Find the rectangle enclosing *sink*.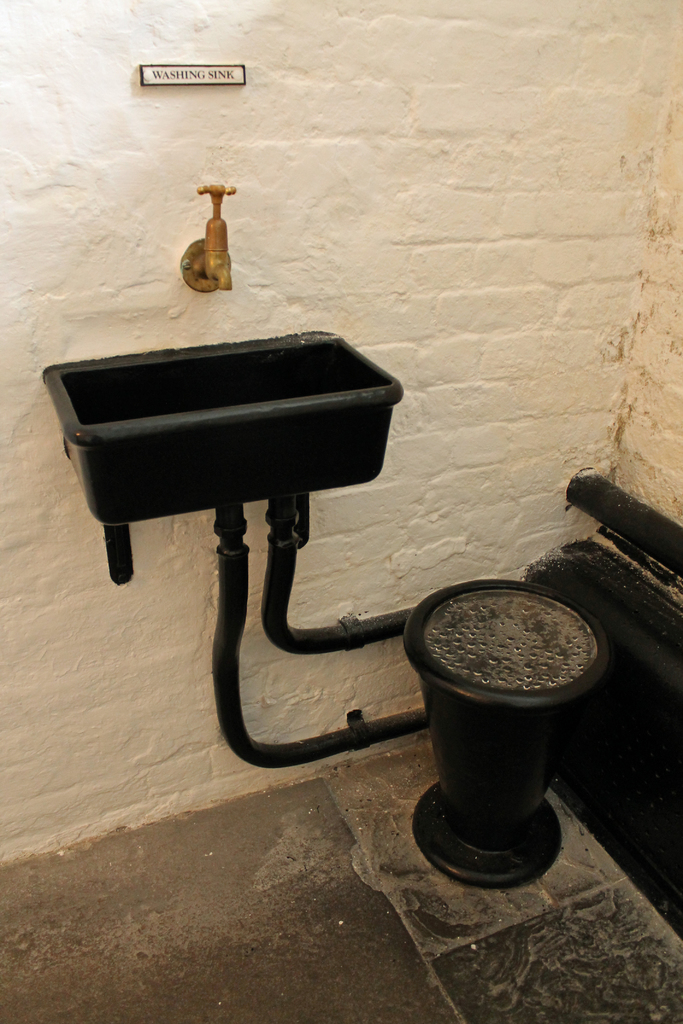
BBox(39, 182, 409, 527).
